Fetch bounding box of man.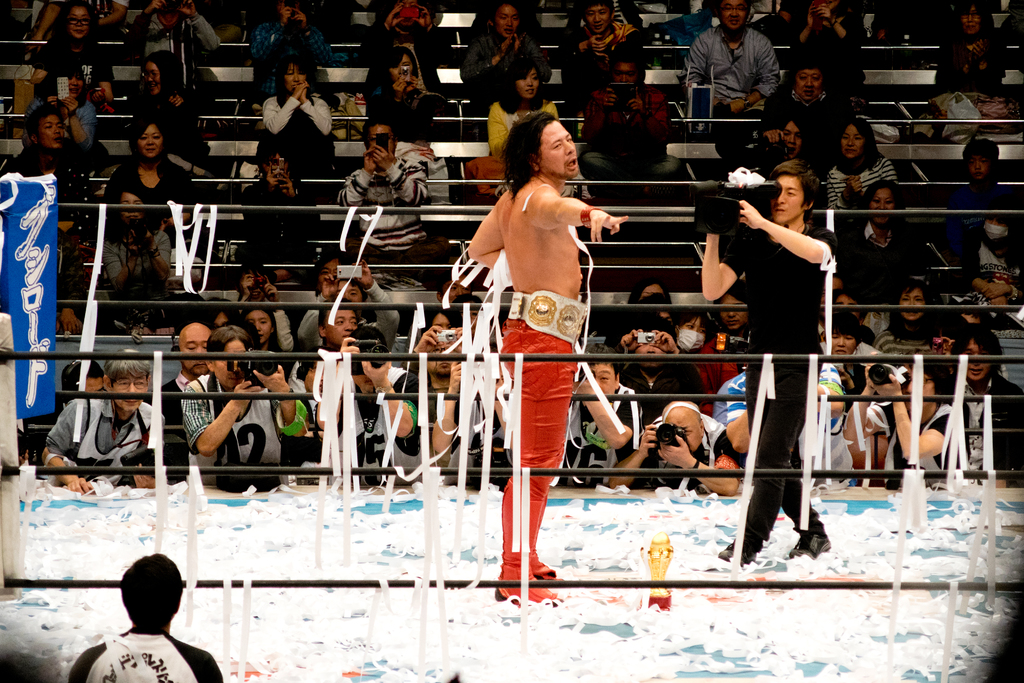
Bbox: (left=465, top=113, right=629, bottom=603).
